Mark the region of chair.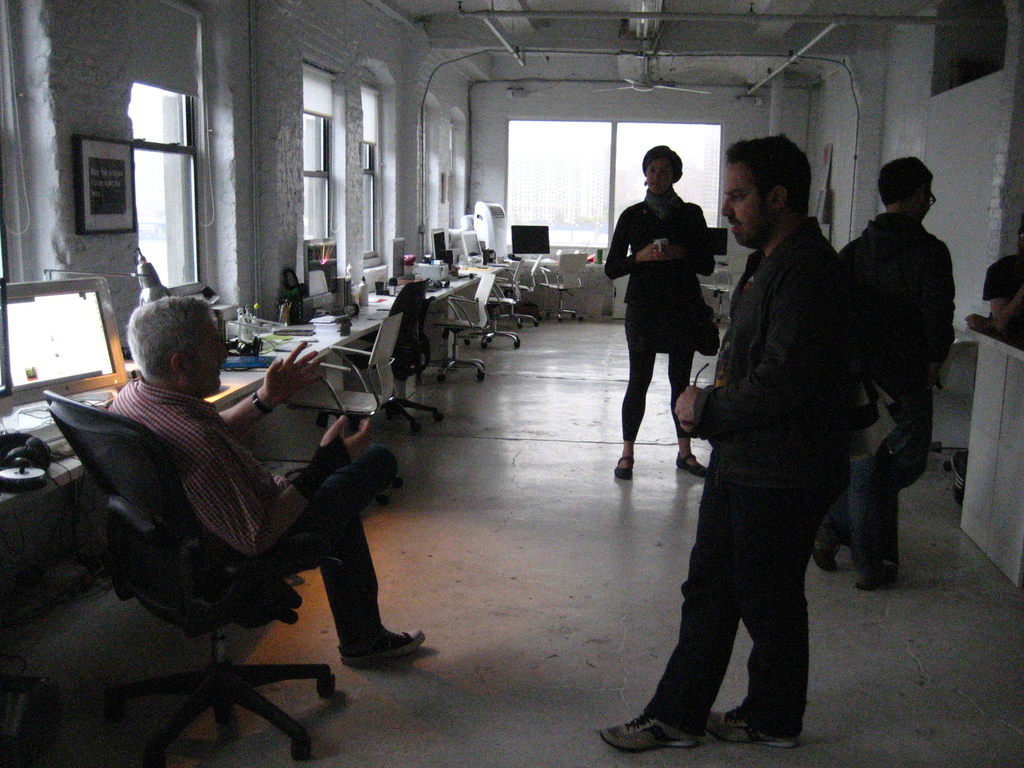
Region: (489,257,541,331).
